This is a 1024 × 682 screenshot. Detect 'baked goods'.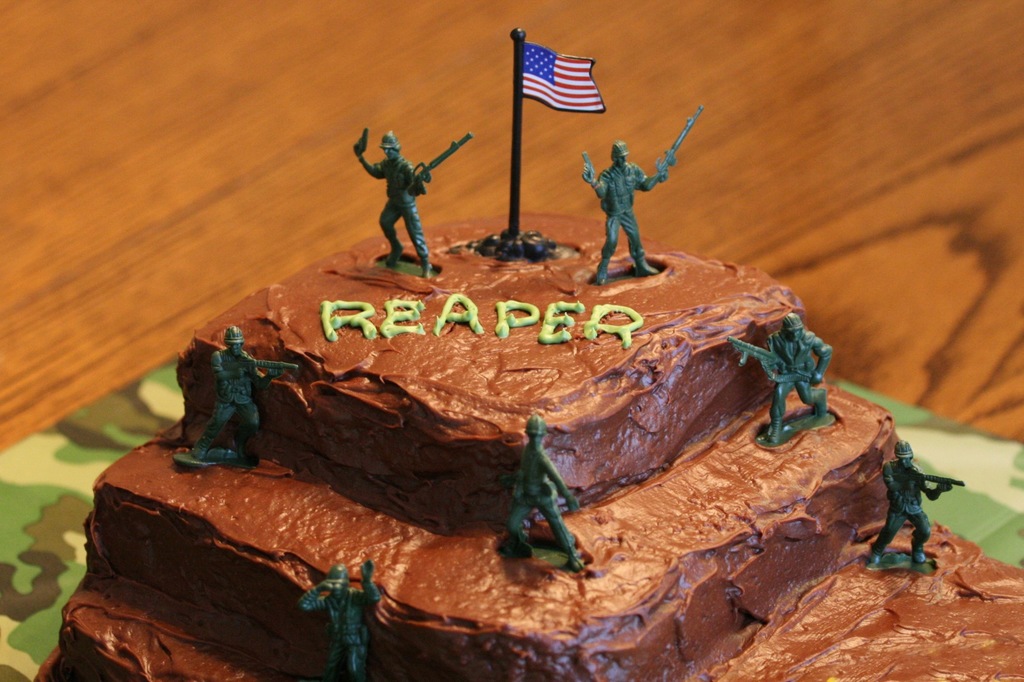
<bbox>159, 138, 930, 665</bbox>.
